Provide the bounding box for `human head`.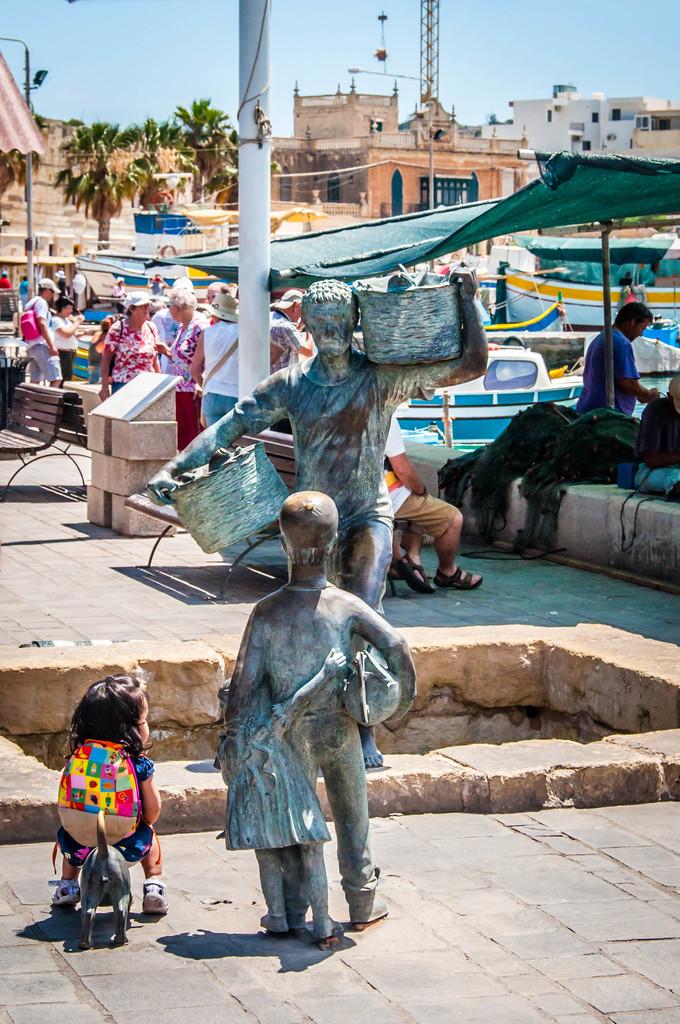
select_region(300, 278, 361, 364).
